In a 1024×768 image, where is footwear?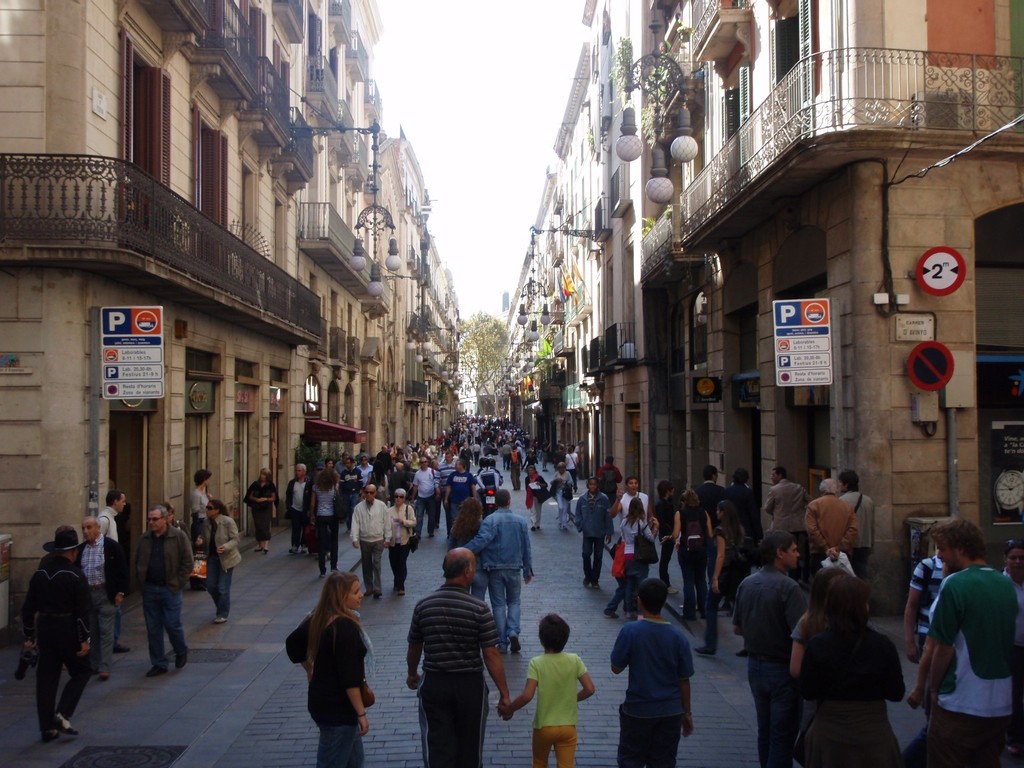
(594,580,598,588).
